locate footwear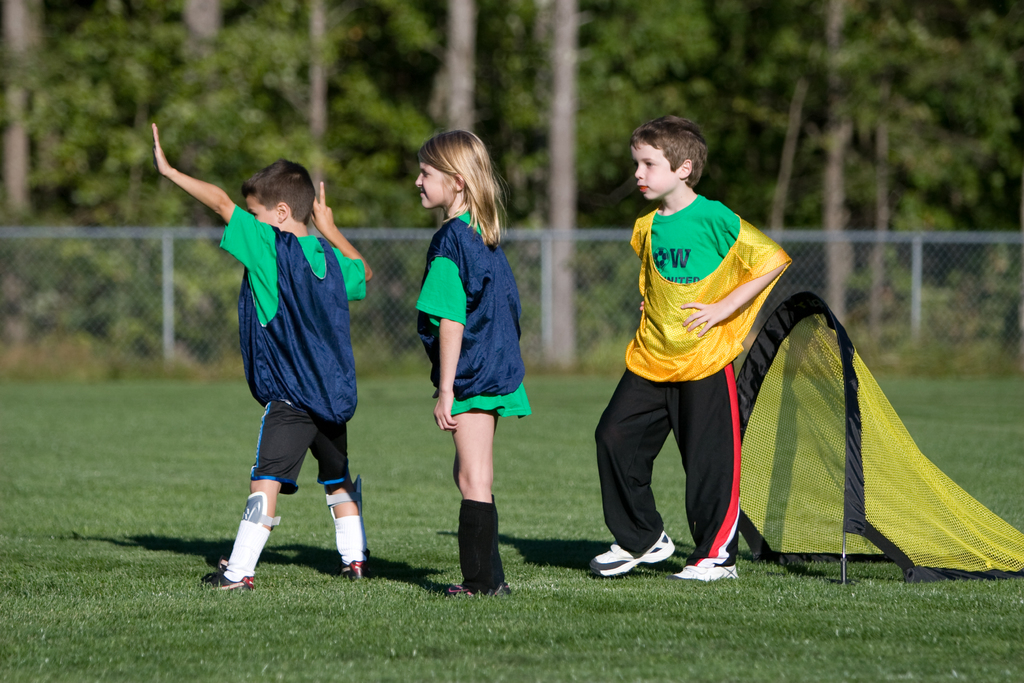
[202, 490, 281, 589]
